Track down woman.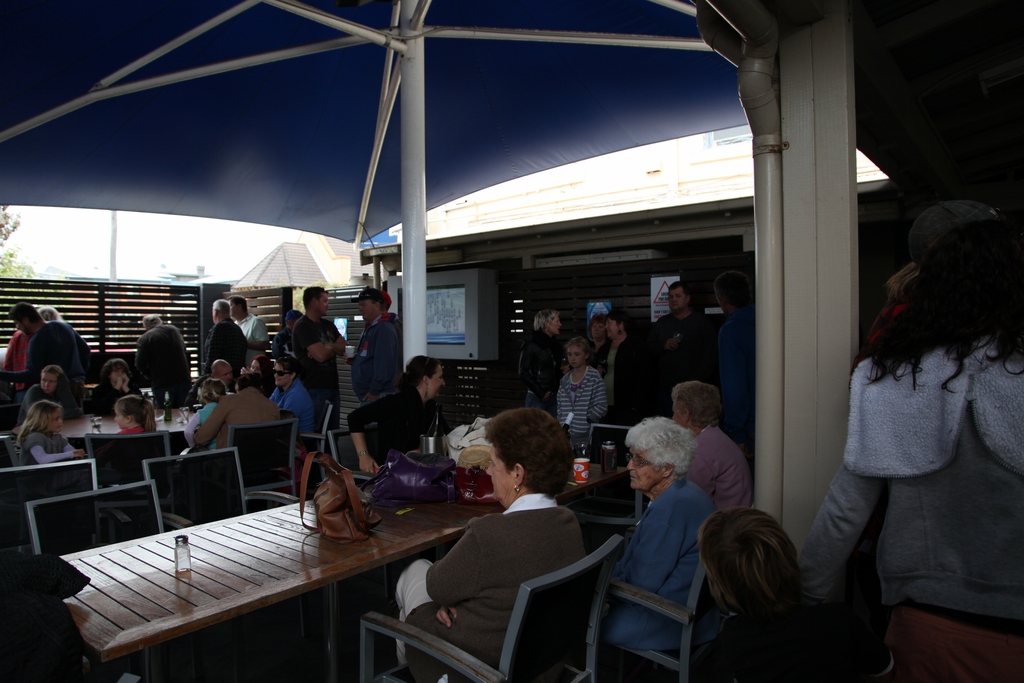
Tracked to [left=387, top=410, right=588, bottom=682].
